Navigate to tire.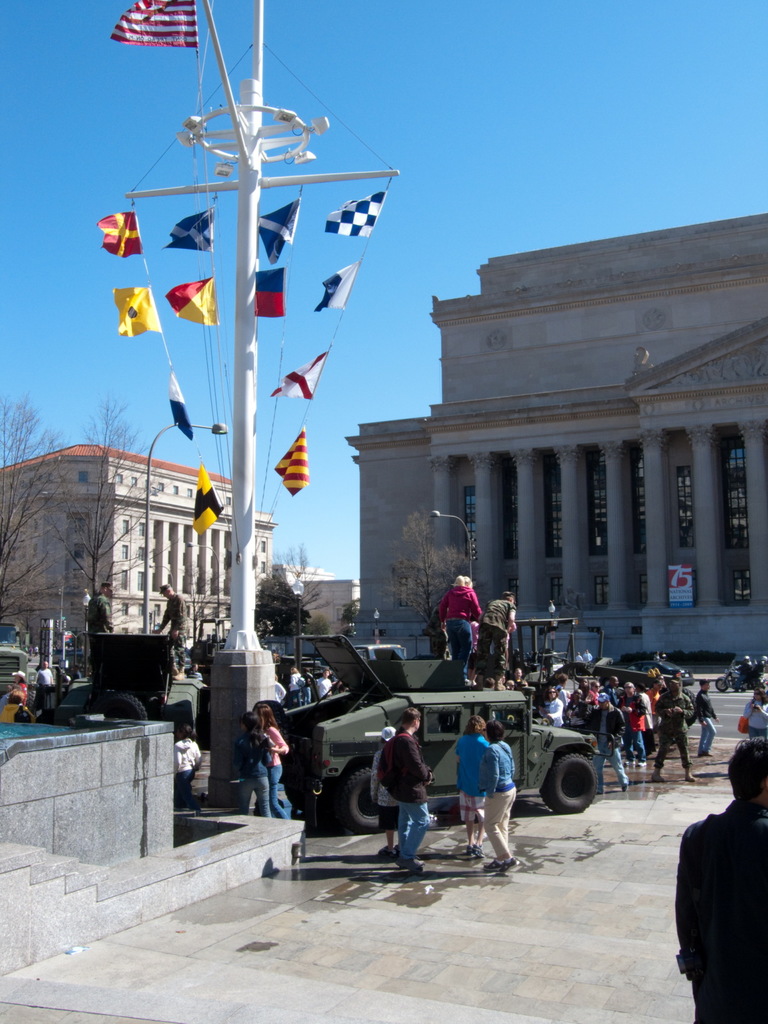
Navigation target: detection(104, 693, 149, 721).
